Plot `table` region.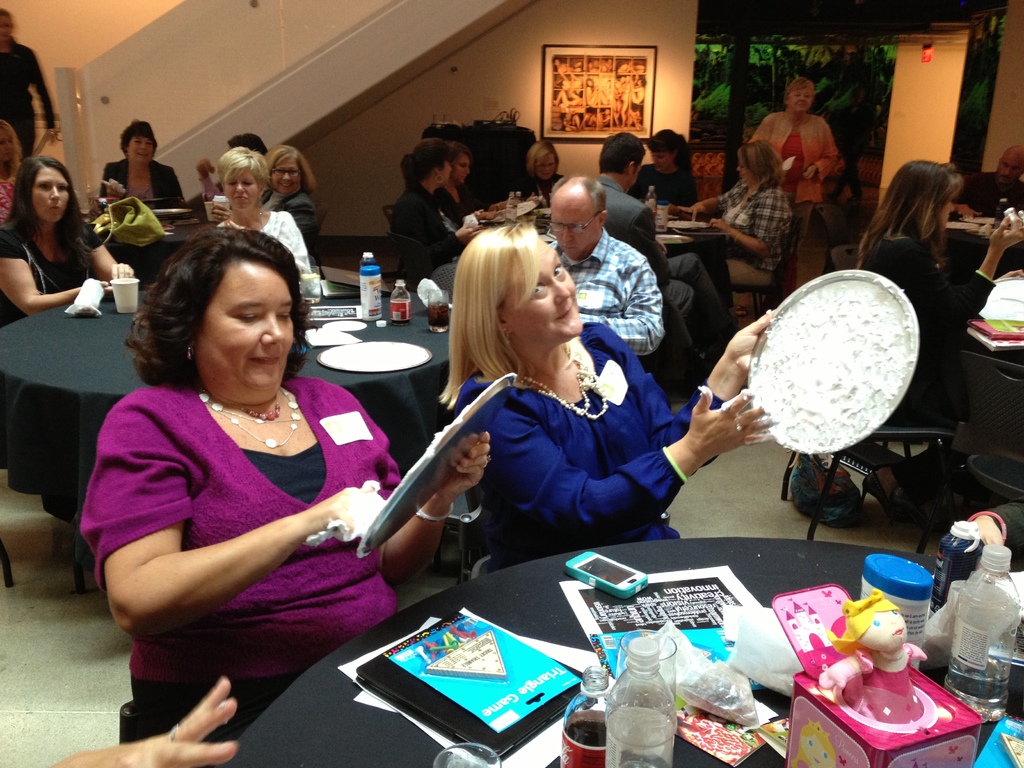
Plotted at box(268, 532, 988, 762).
